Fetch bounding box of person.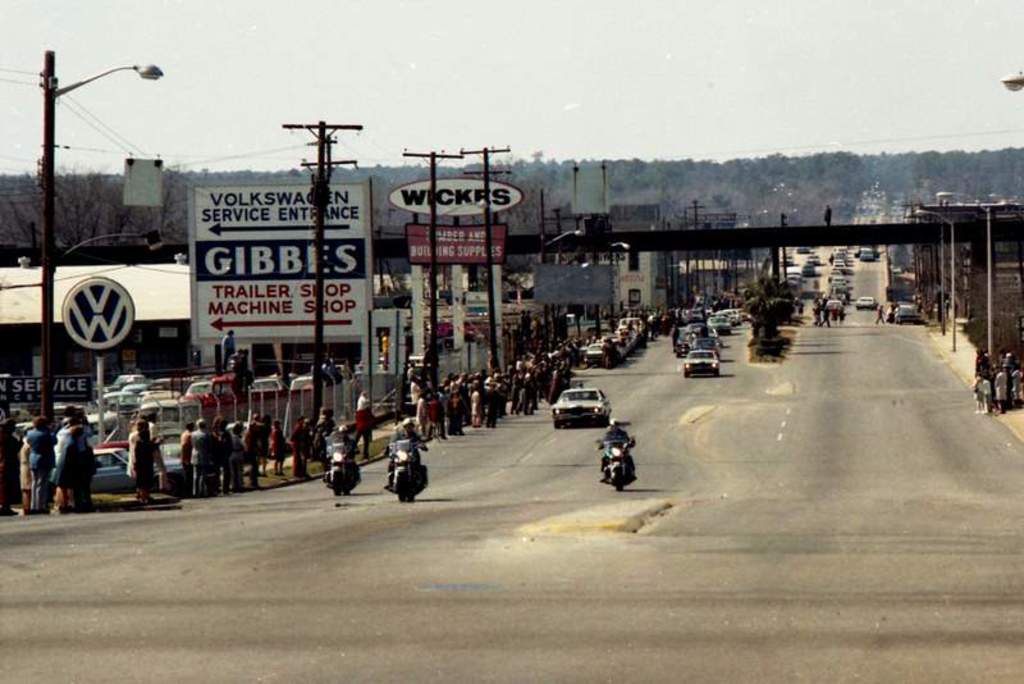
Bbox: {"left": 596, "top": 418, "right": 635, "bottom": 482}.
